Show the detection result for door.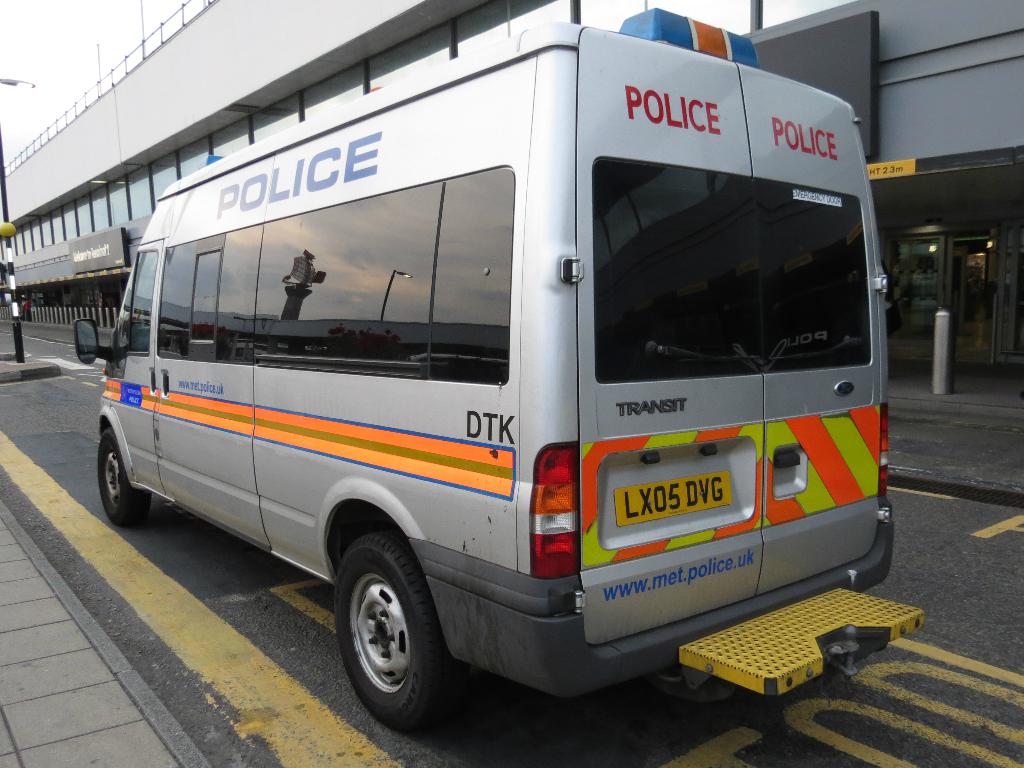
crop(887, 232, 957, 341).
